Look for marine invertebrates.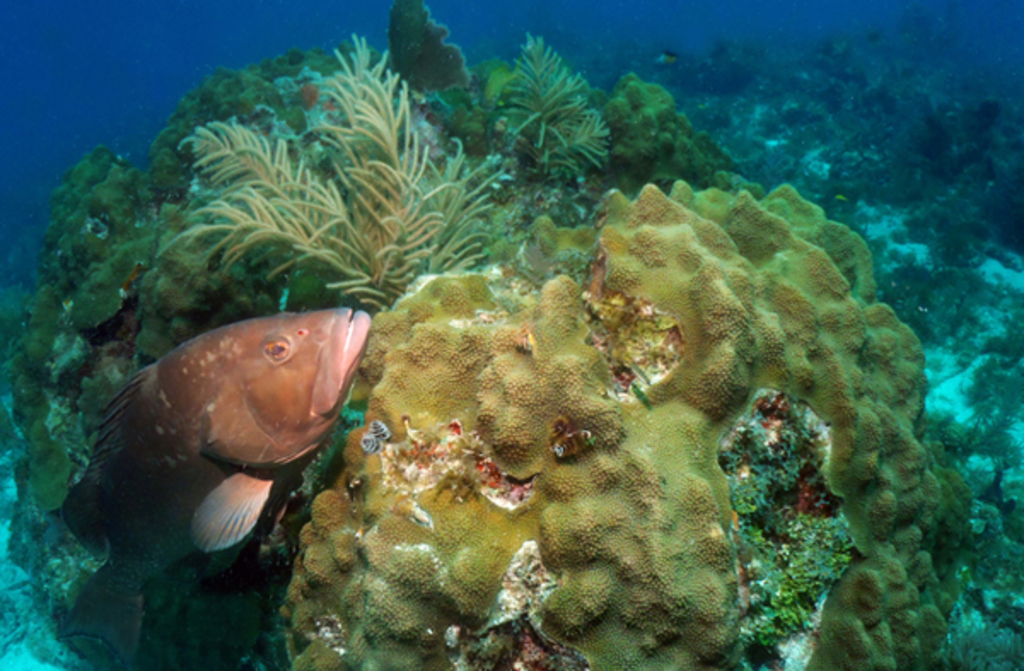
Found: bbox(493, 19, 620, 220).
